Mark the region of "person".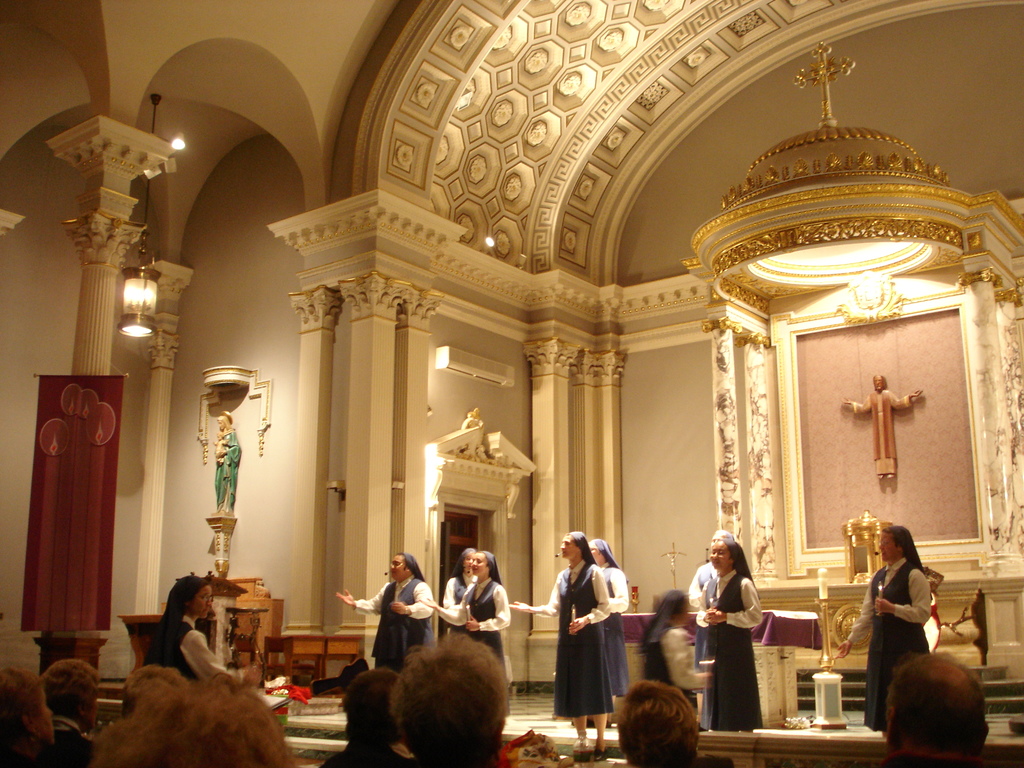
Region: rect(608, 675, 728, 765).
